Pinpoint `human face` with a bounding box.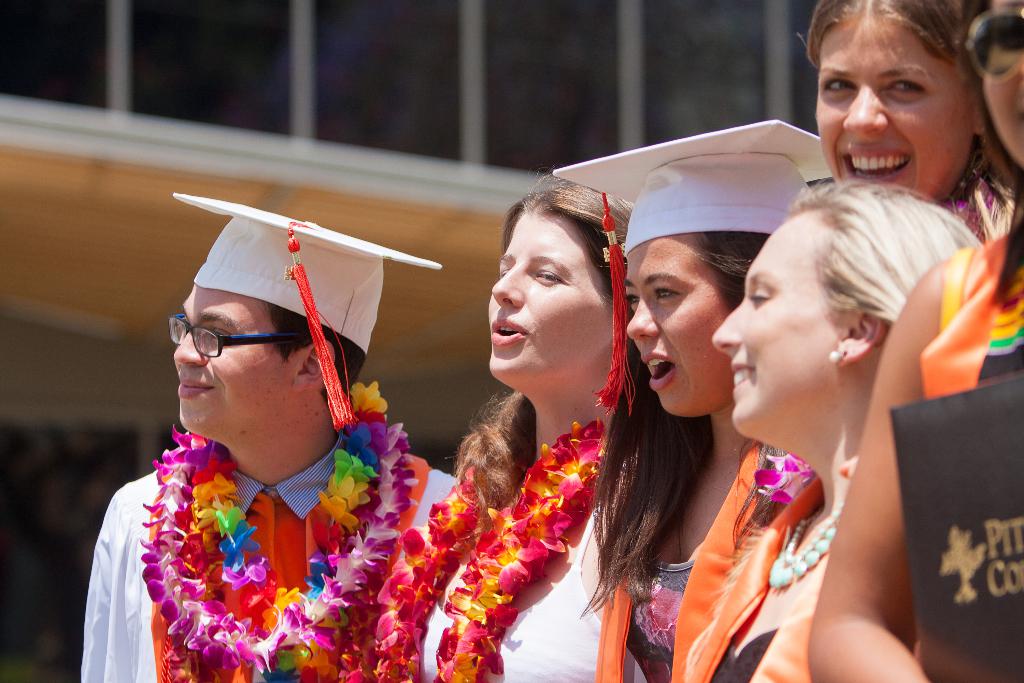
box=[172, 288, 290, 435].
